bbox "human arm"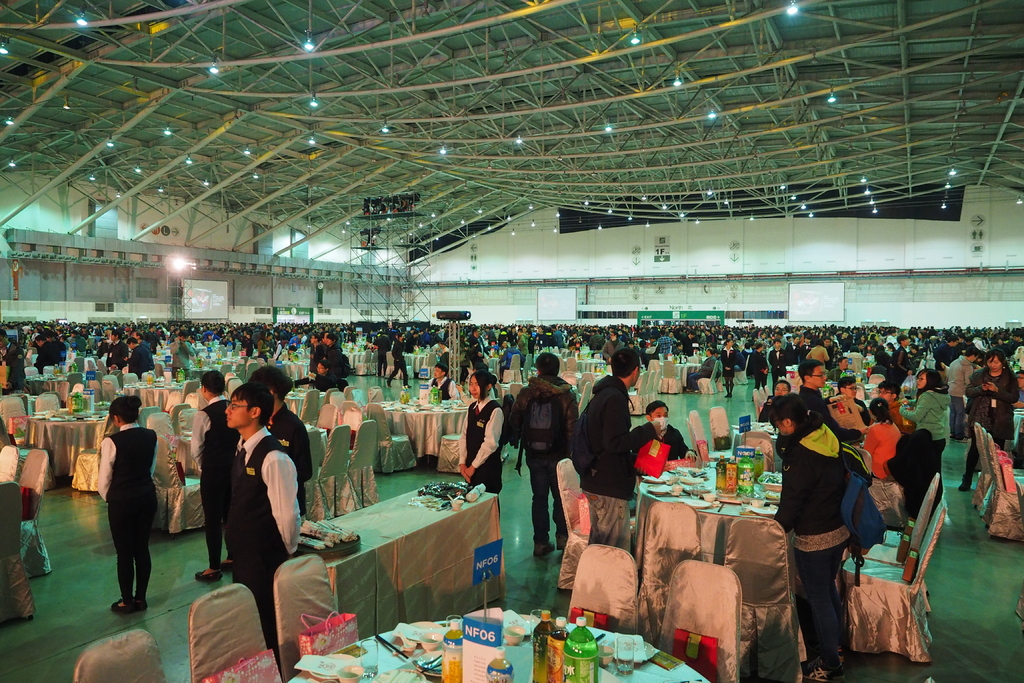
BBox(371, 336, 385, 372)
